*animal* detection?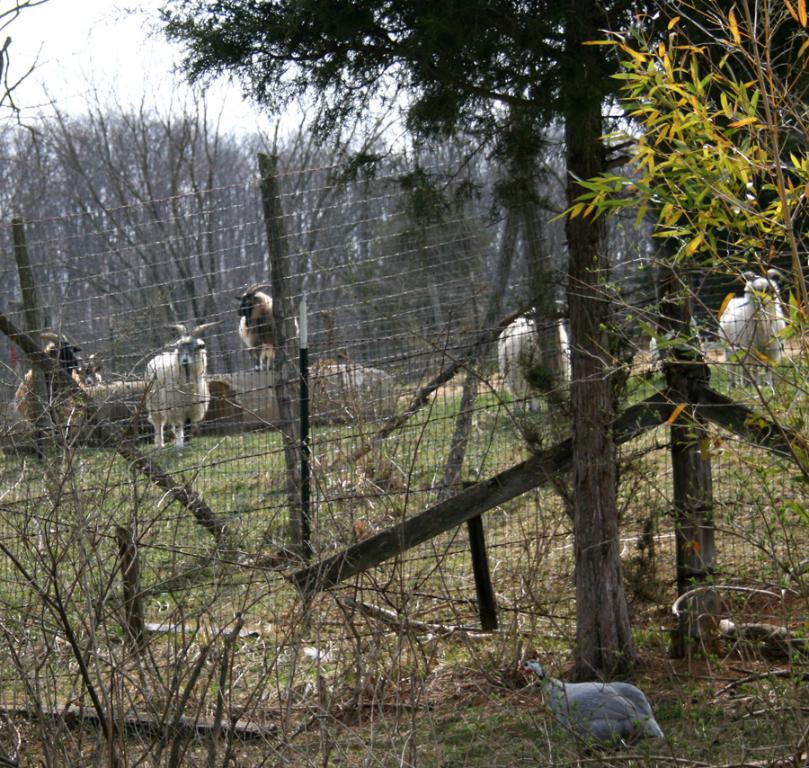
Rect(139, 312, 218, 452)
